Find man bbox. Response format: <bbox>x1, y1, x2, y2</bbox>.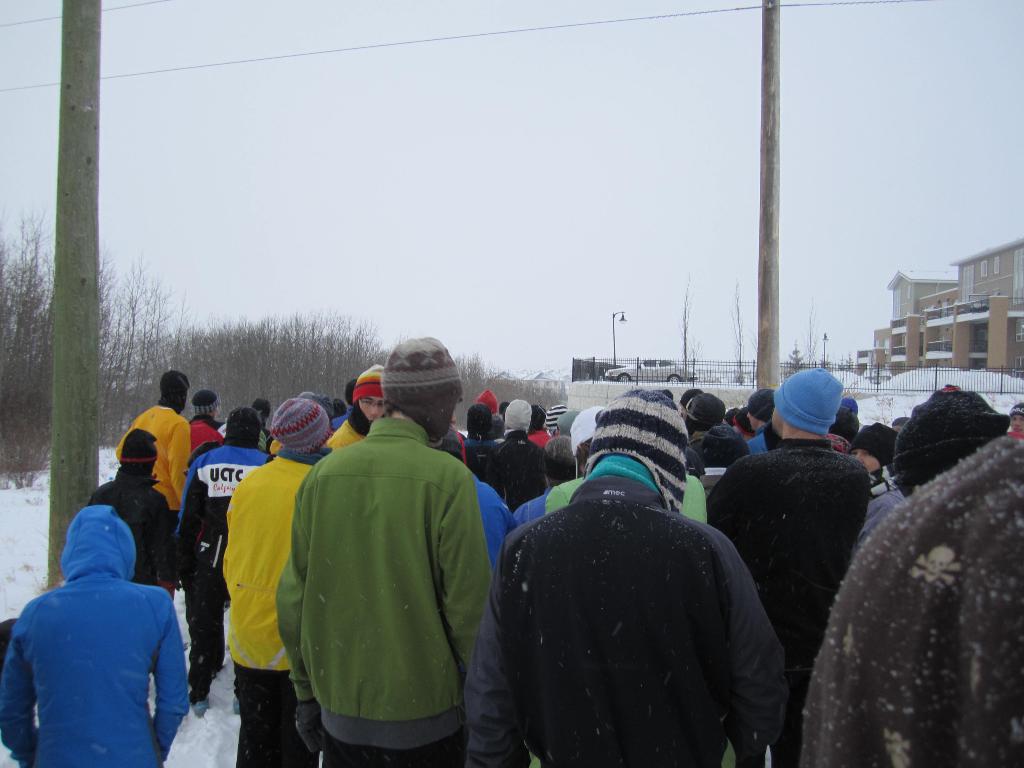
<bbox>263, 331, 501, 764</bbox>.
